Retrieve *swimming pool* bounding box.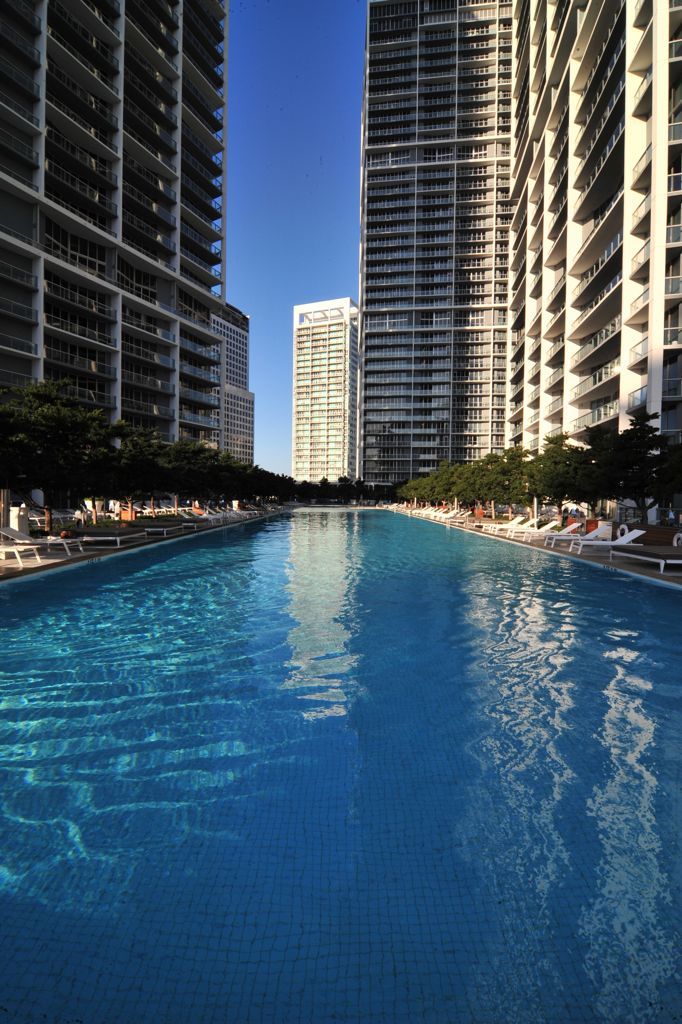
Bounding box: 0/457/671/977.
